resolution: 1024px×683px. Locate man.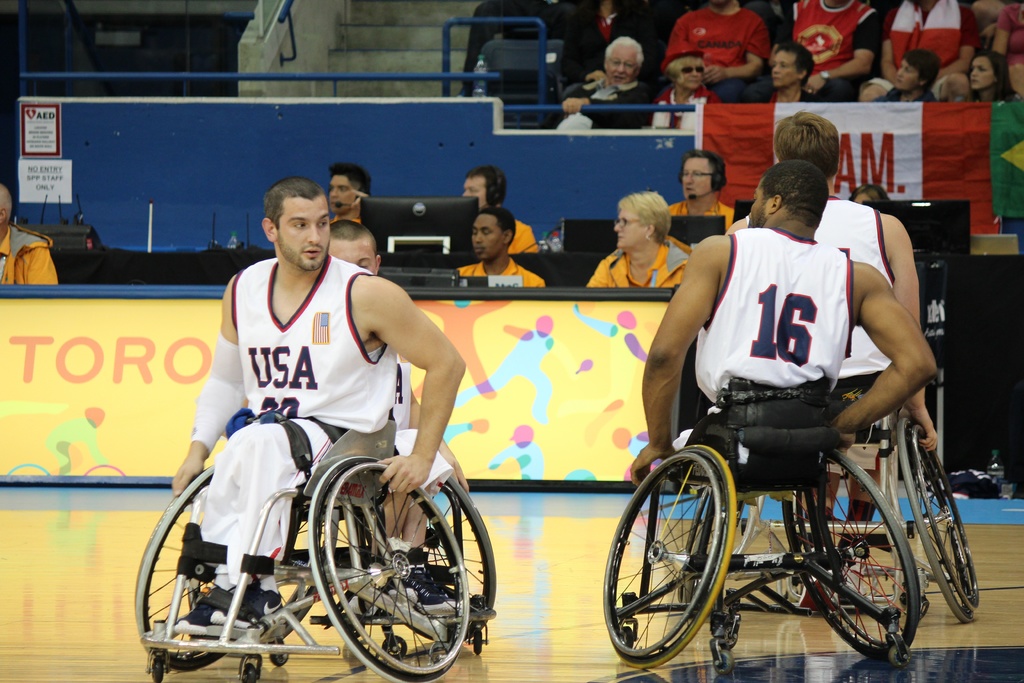
669:151:735:215.
